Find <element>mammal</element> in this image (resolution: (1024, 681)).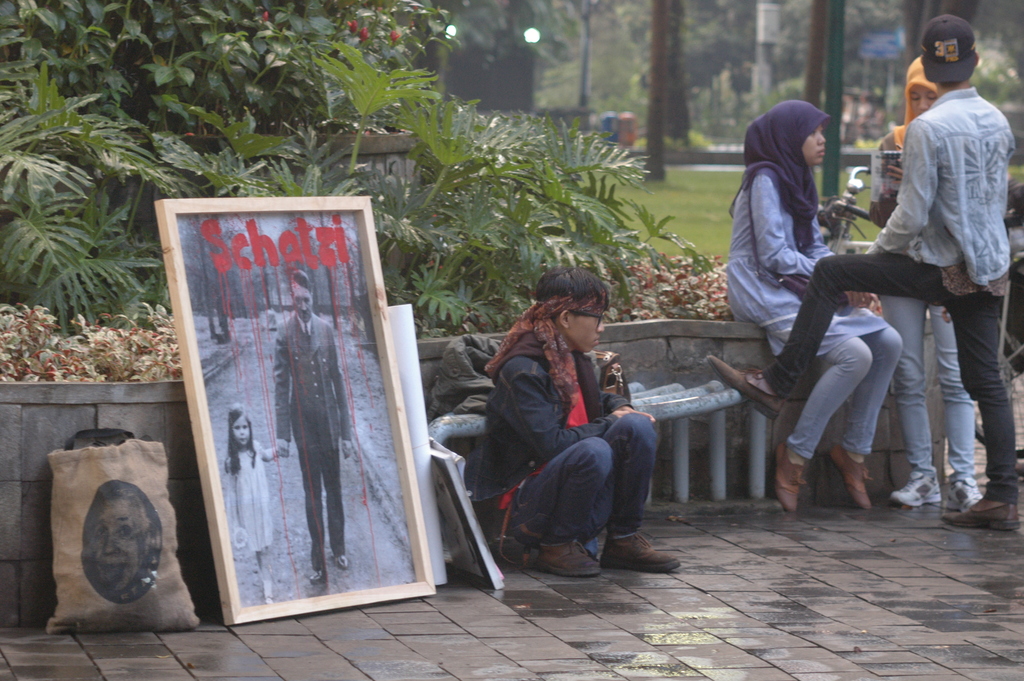
{"left": 705, "top": 18, "right": 1018, "bottom": 526}.
